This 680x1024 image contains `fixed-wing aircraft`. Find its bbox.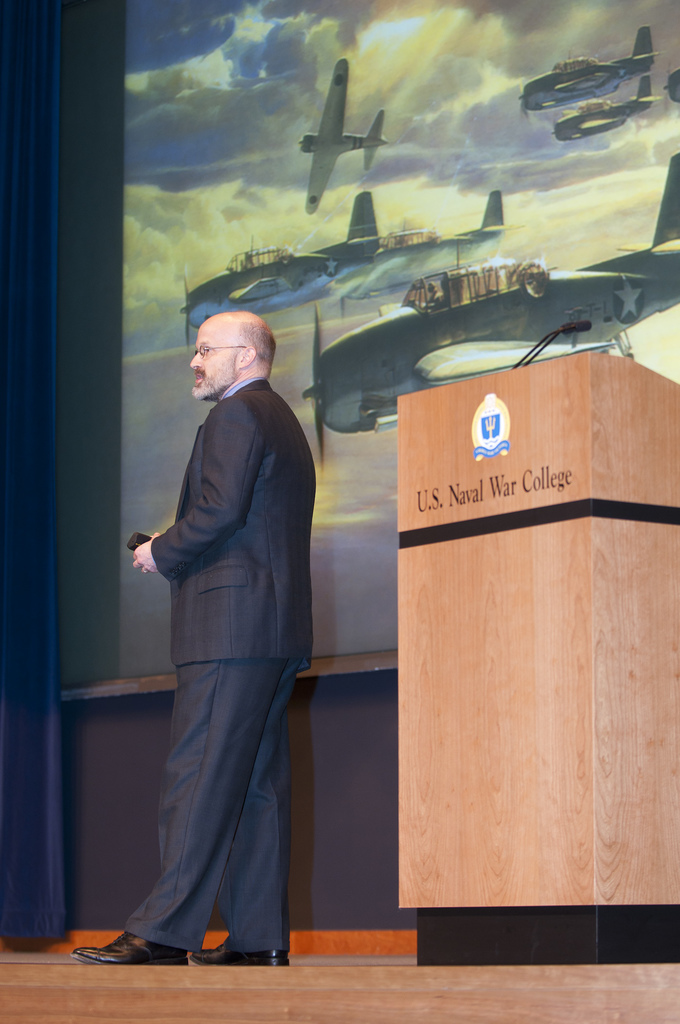
(298,57,389,214).
